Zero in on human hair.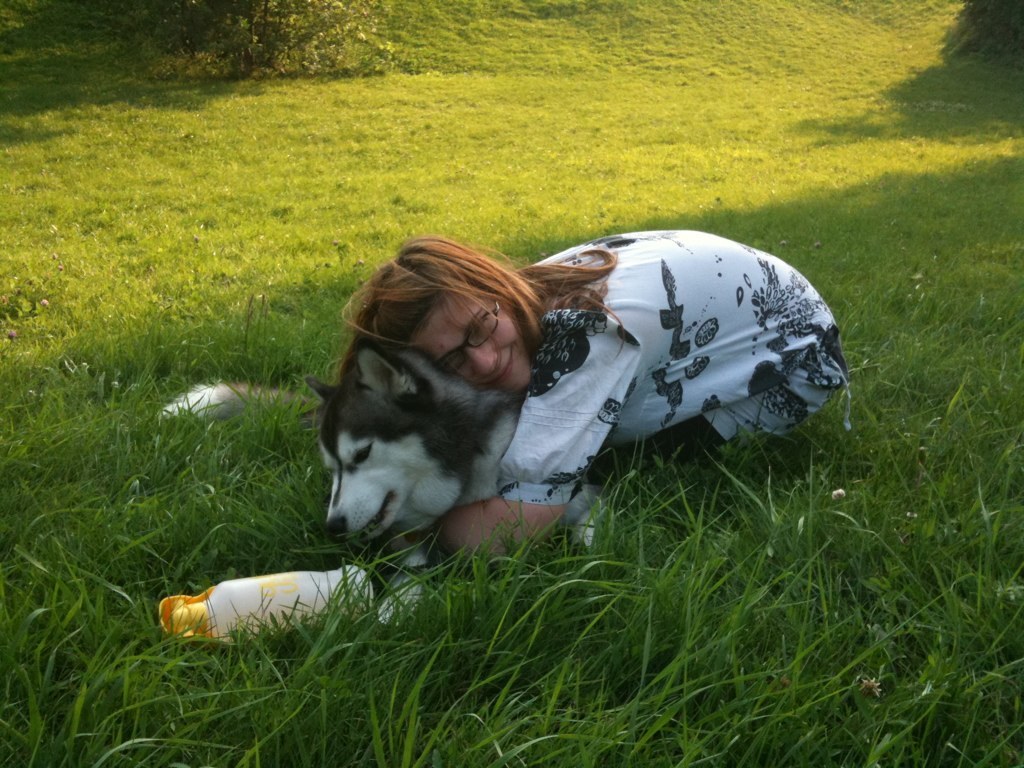
Zeroed in: {"left": 340, "top": 235, "right": 613, "bottom": 372}.
